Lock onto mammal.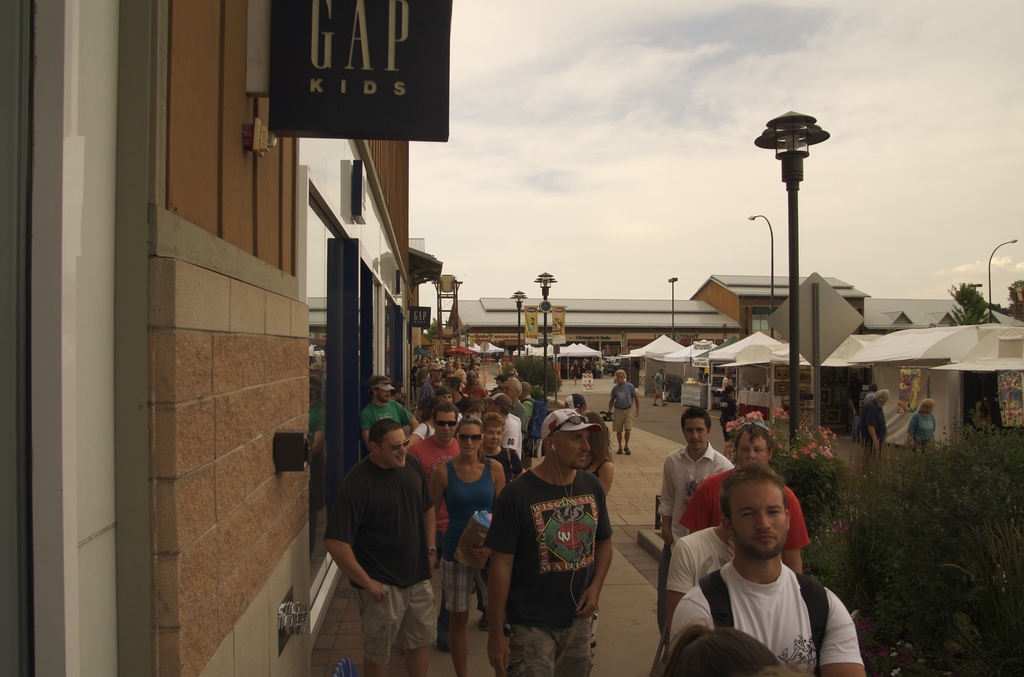
Locked: select_region(719, 376, 731, 389).
